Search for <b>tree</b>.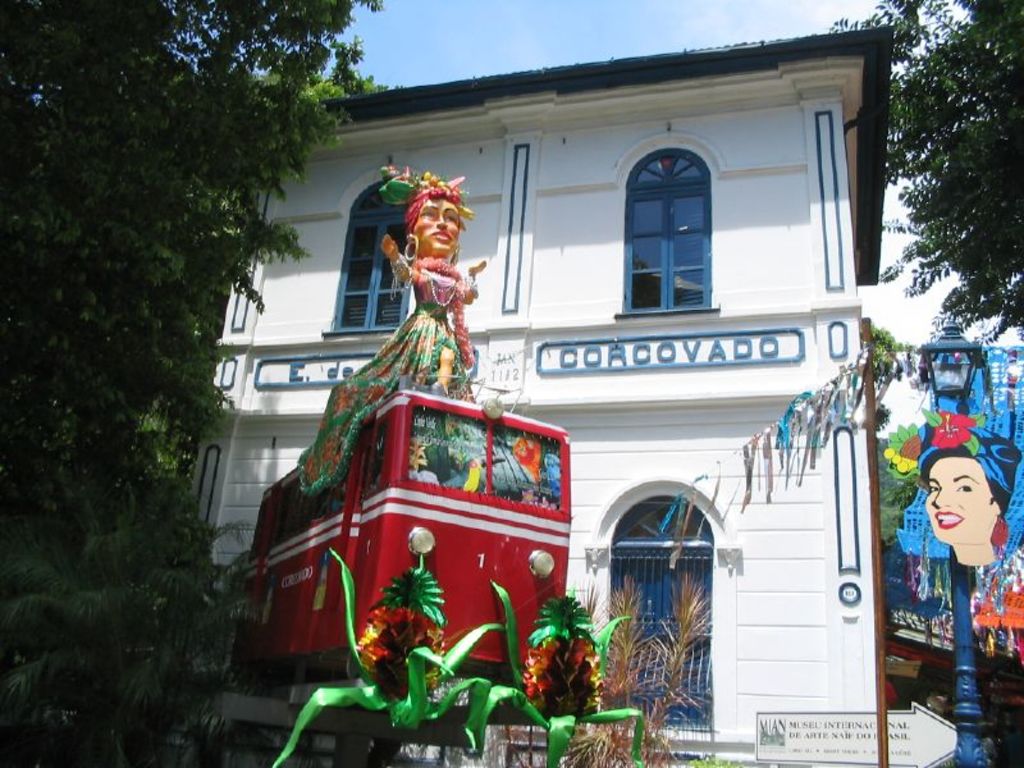
Found at [865,328,914,415].
